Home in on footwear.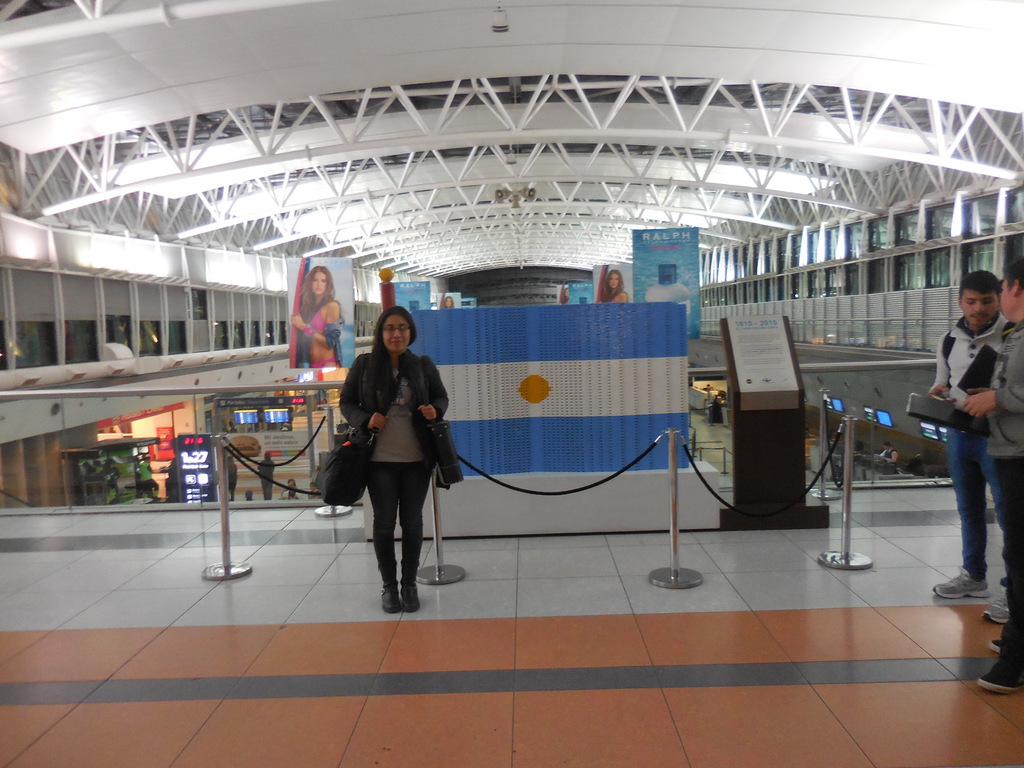
Homed in at 380,583,402,611.
